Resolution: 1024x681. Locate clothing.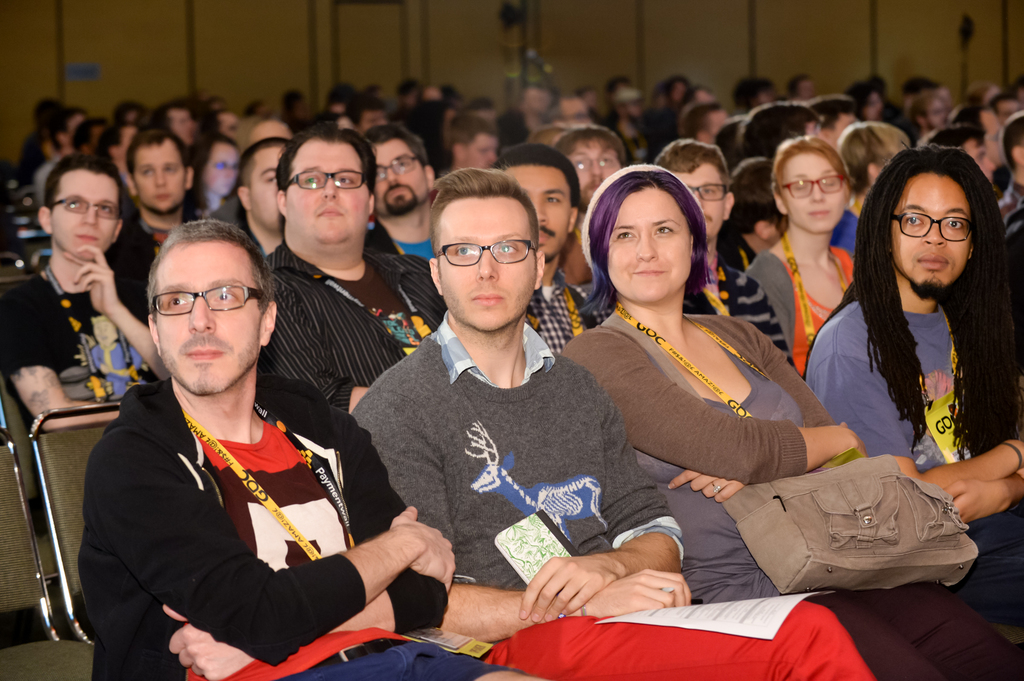
0:263:150:398.
